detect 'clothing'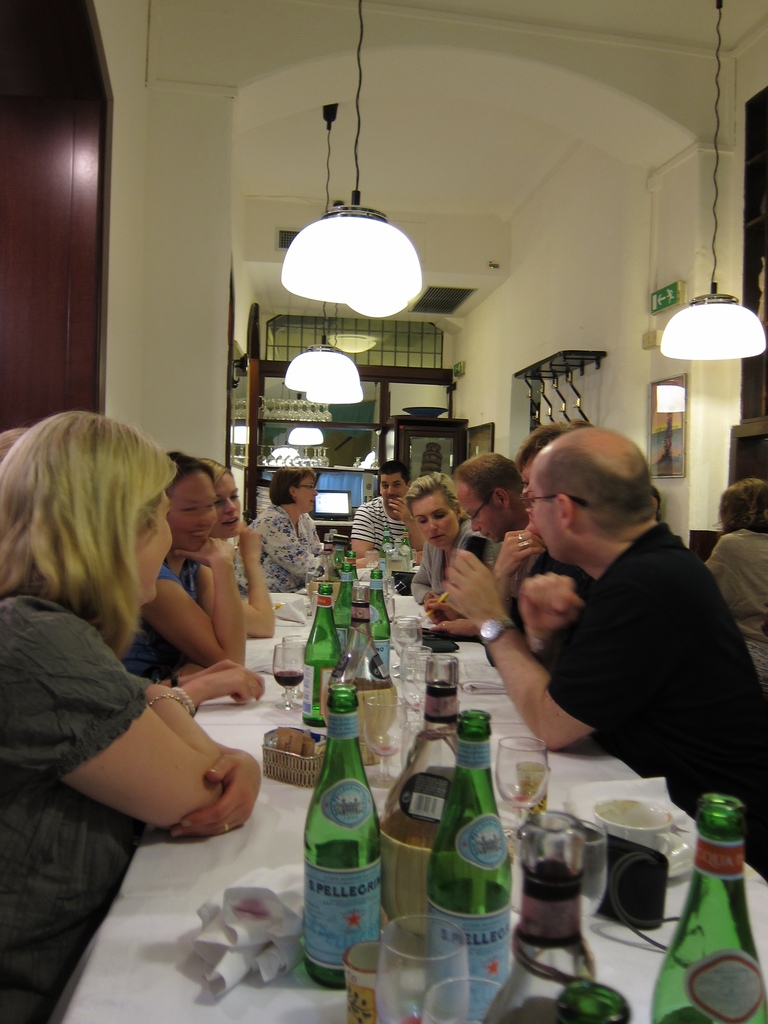
[534, 519, 767, 872]
